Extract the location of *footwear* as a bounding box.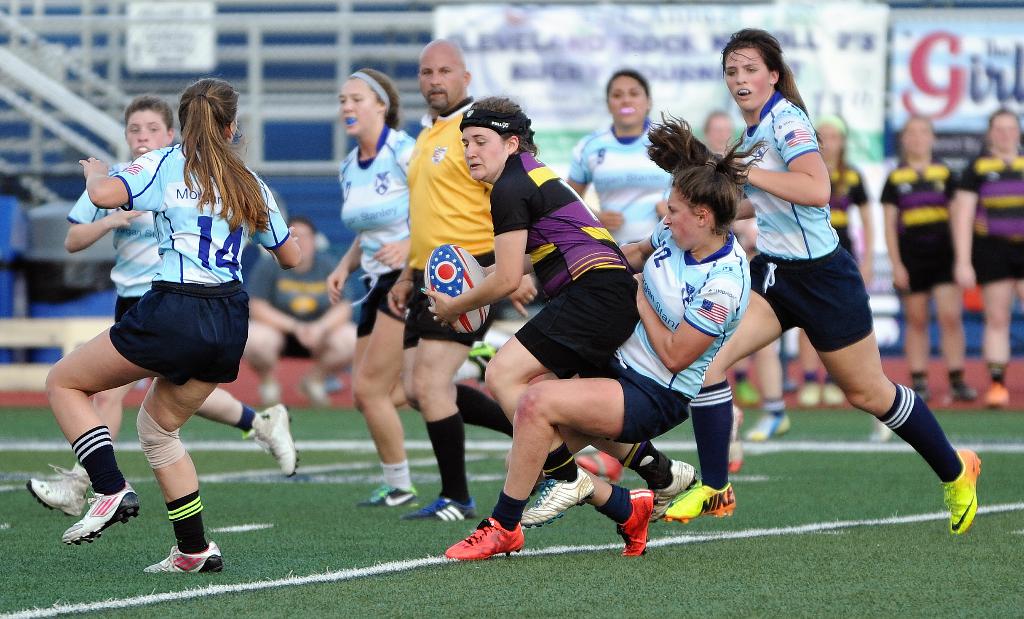
BBox(57, 476, 138, 549).
